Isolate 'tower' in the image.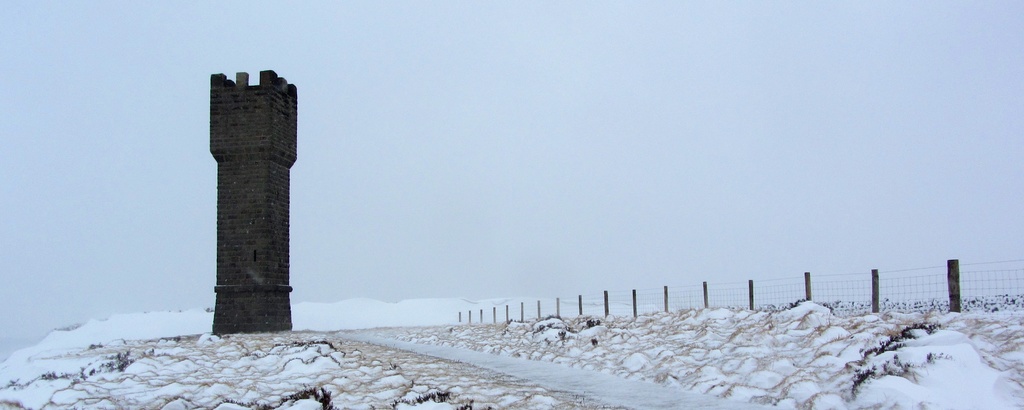
Isolated region: <bbox>190, 70, 306, 315</bbox>.
